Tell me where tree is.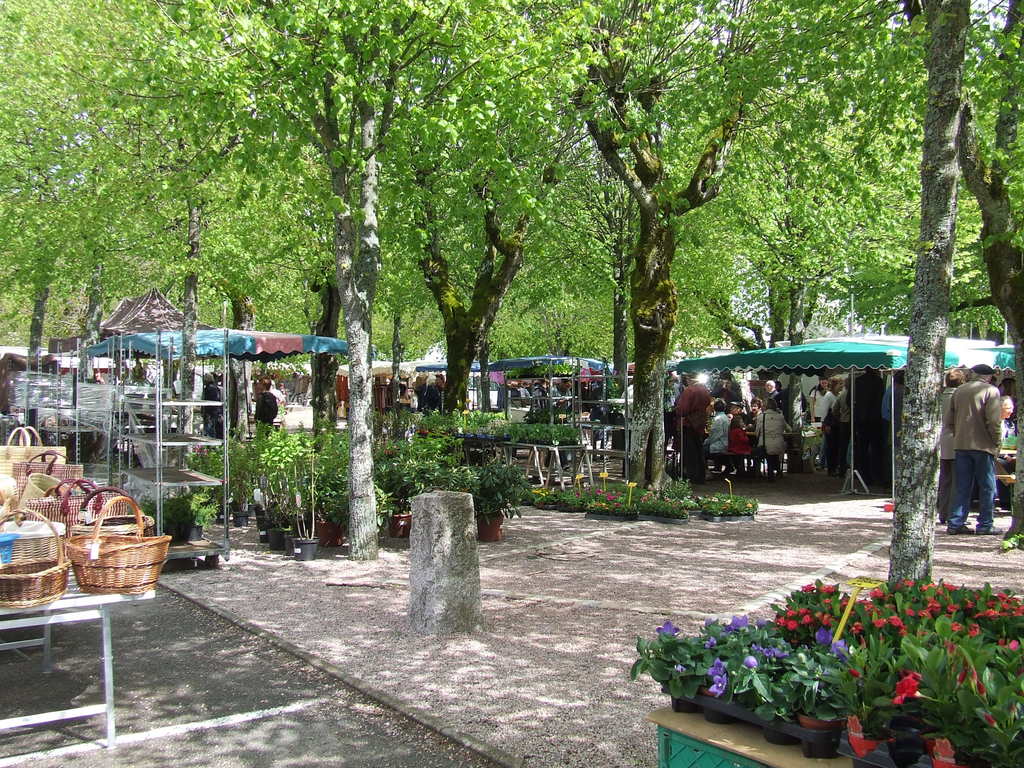
tree is at crop(538, 18, 772, 461).
